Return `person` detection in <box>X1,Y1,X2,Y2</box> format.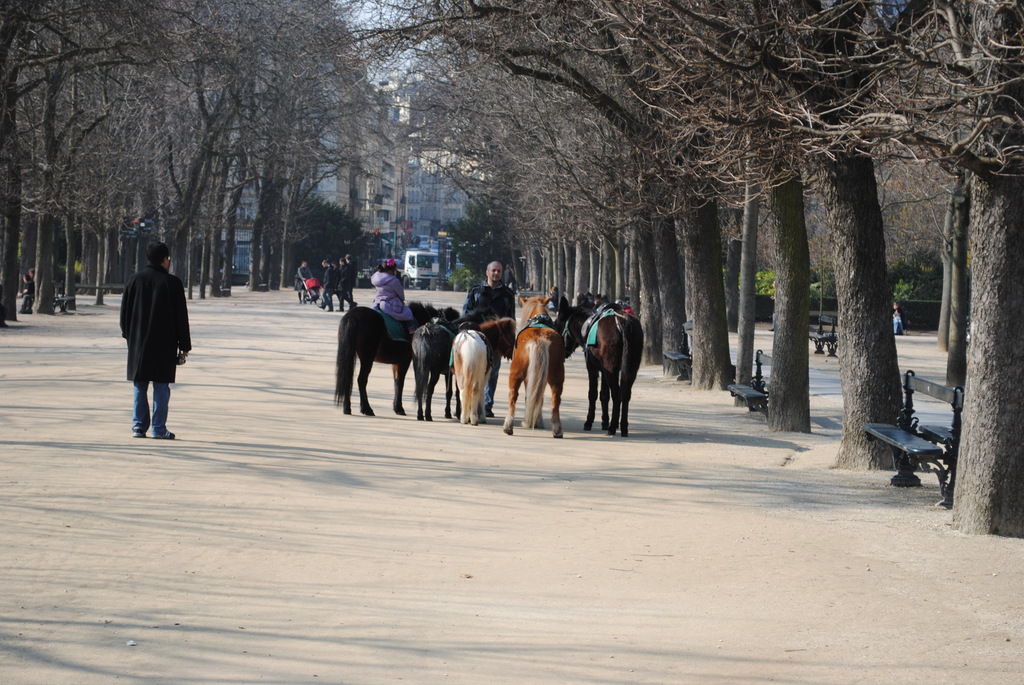
<box>459,261,514,418</box>.
